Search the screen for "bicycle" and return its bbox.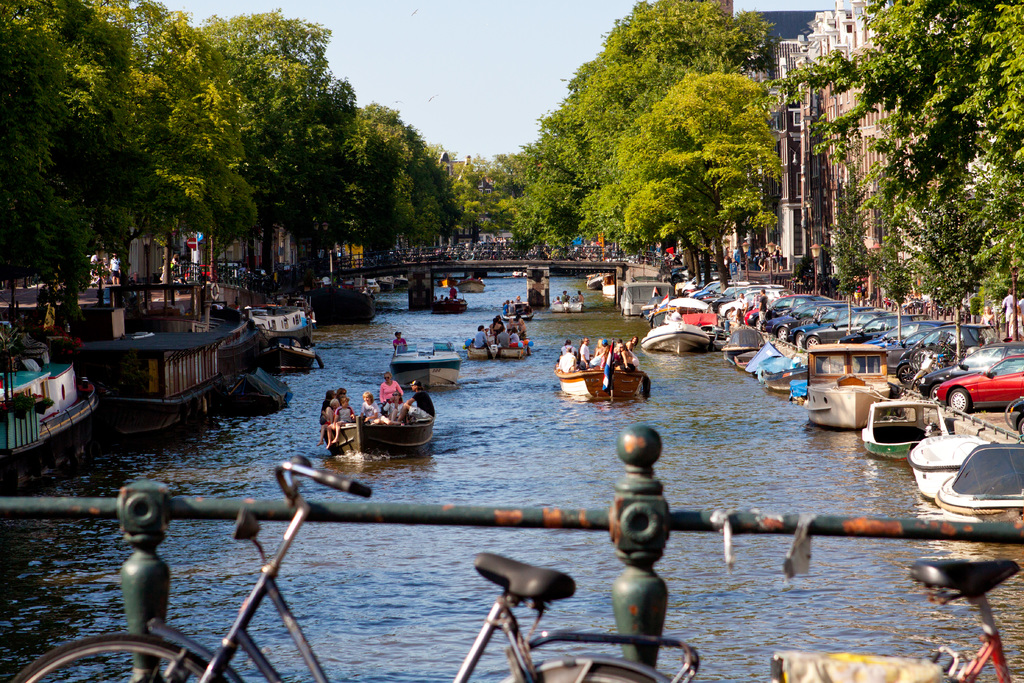
Found: Rect(769, 559, 1023, 682).
